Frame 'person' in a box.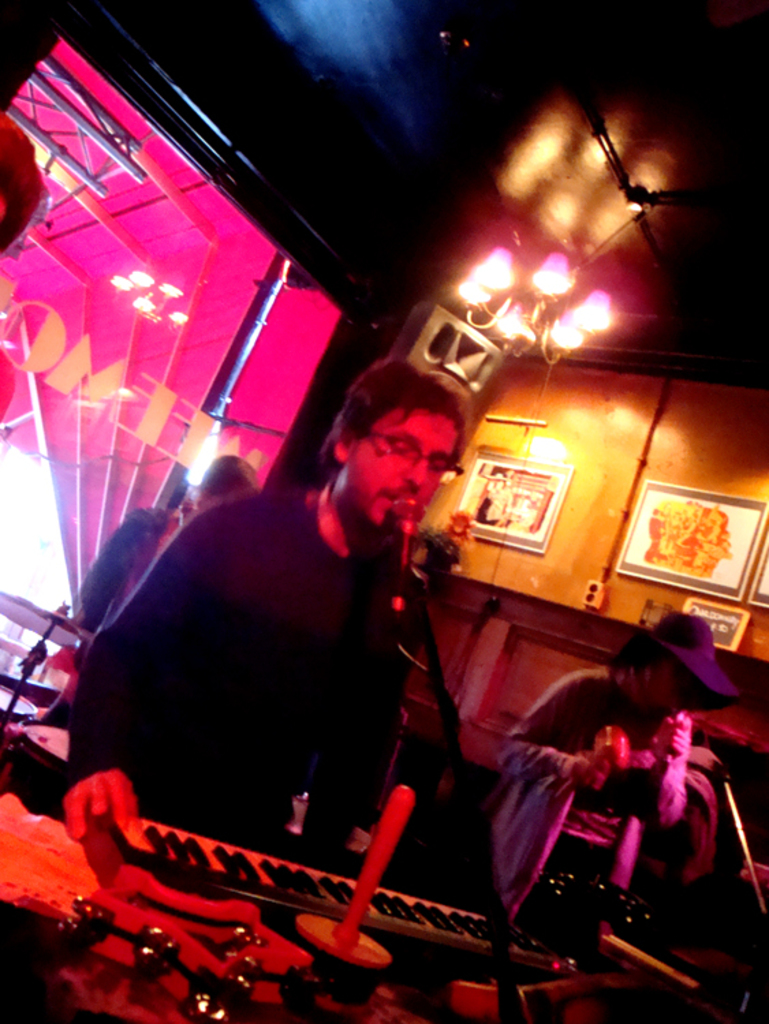
[x1=71, y1=452, x2=264, y2=621].
